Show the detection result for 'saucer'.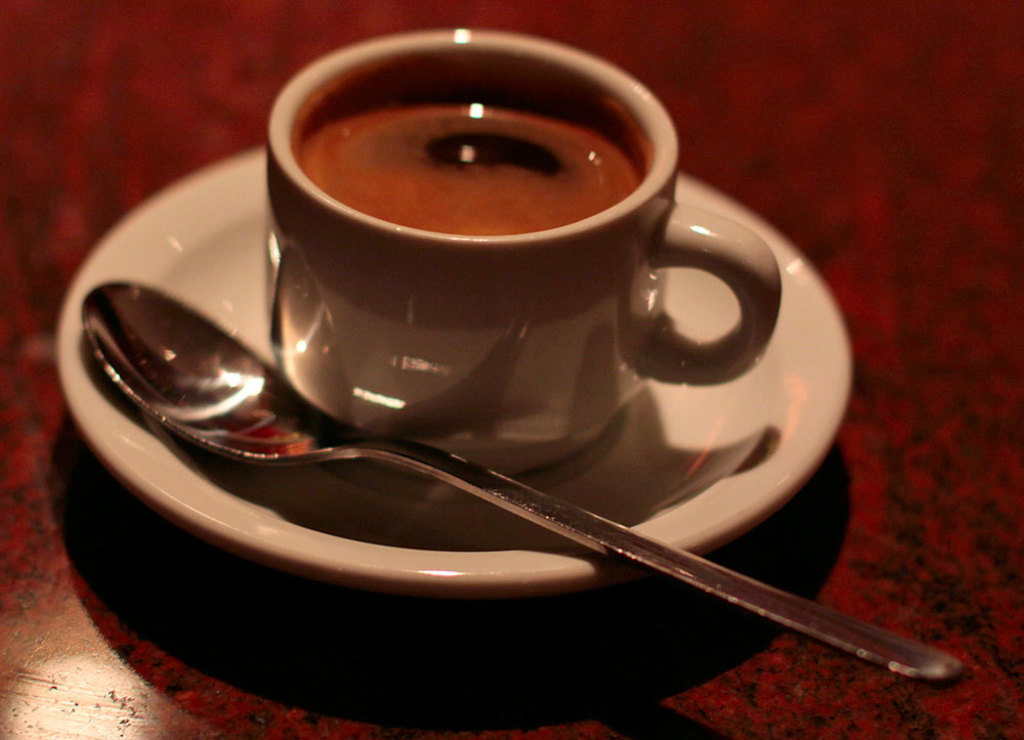
select_region(55, 140, 861, 589).
